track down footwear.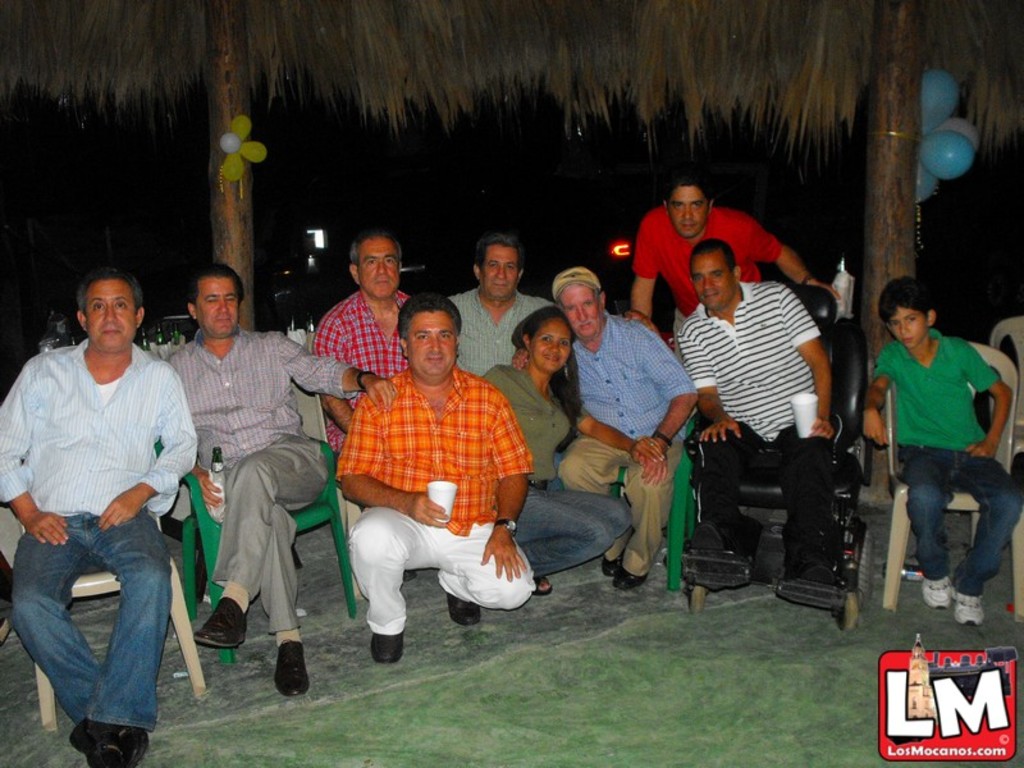
Tracked to (689, 521, 726, 550).
